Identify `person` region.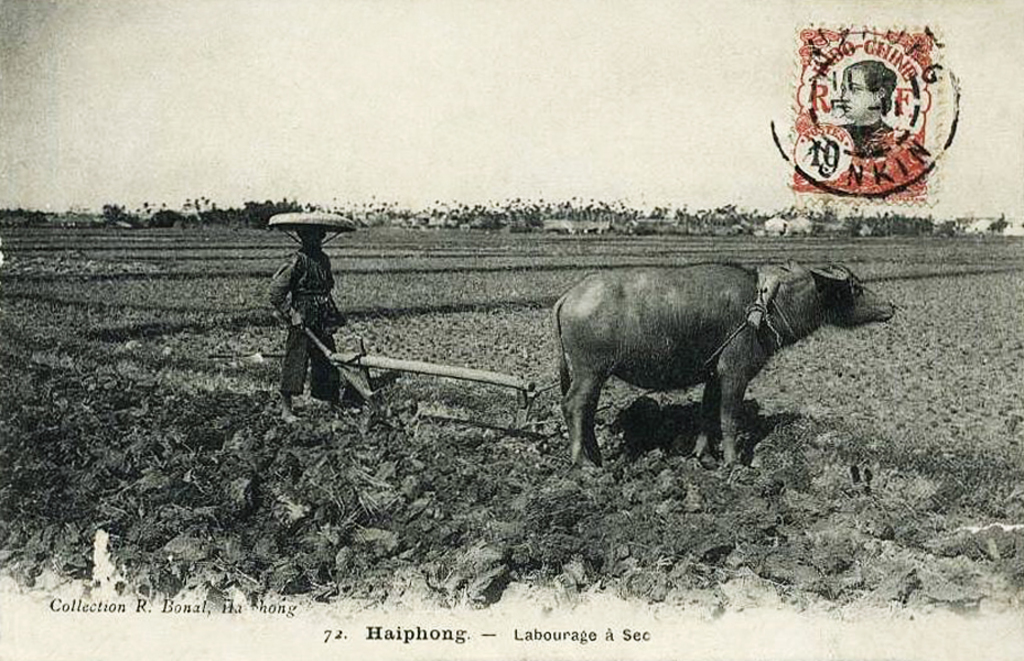
Region: x1=258, y1=213, x2=355, y2=410.
